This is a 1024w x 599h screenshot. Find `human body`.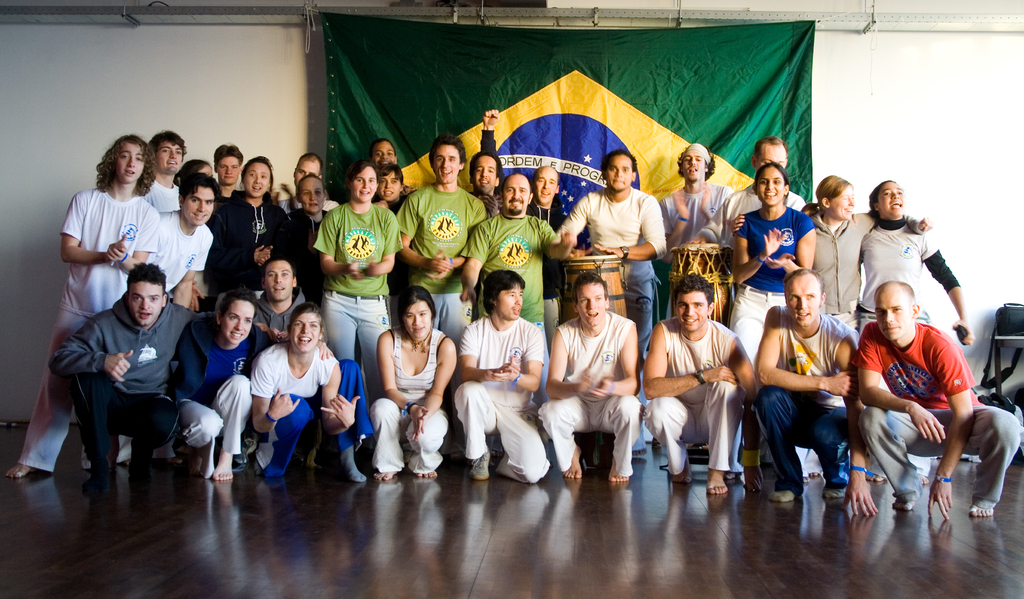
Bounding box: region(308, 150, 401, 391).
